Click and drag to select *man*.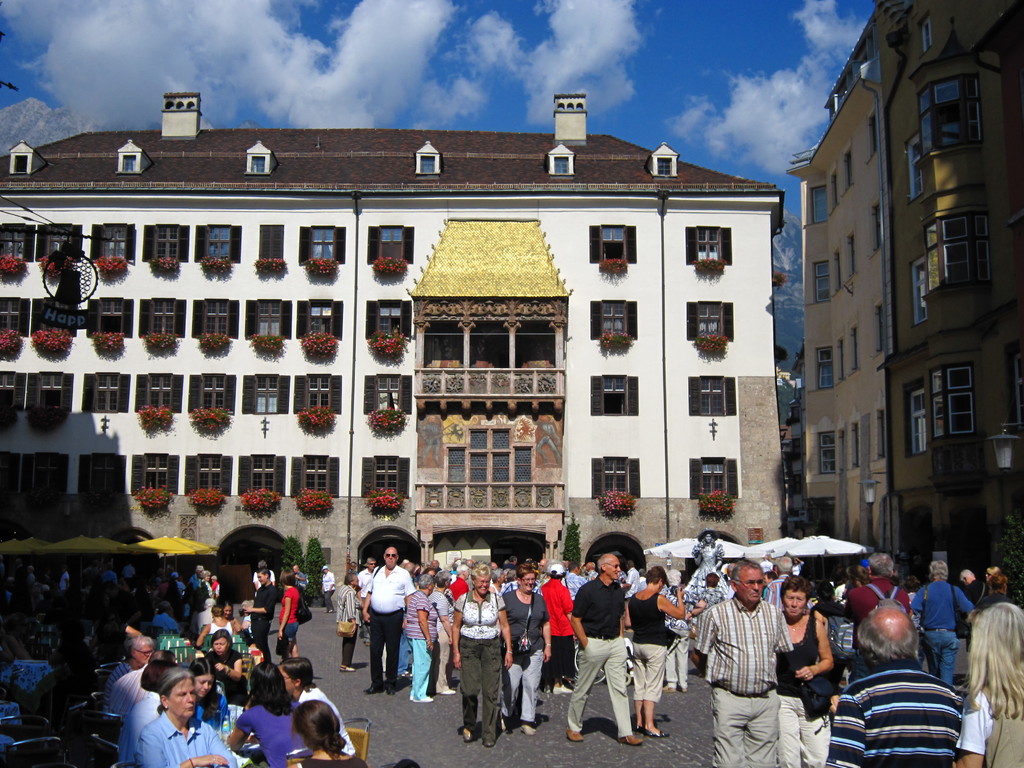
Selection: select_region(296, 563, 307, 593).
